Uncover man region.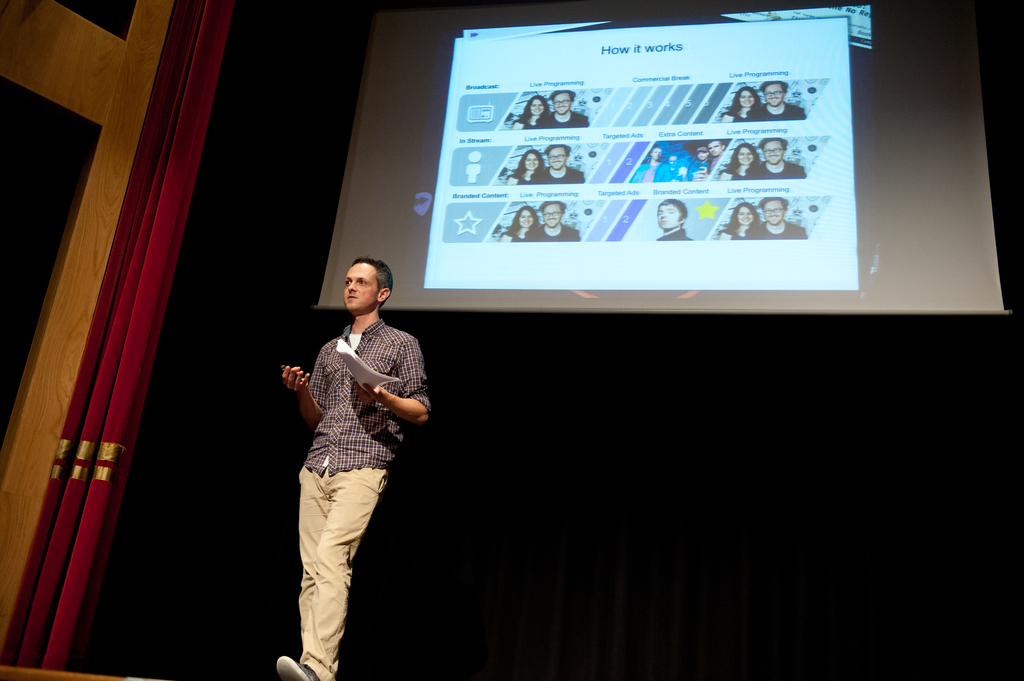
Uncovered: (left=746, top=198, right=808, bottom=241).
